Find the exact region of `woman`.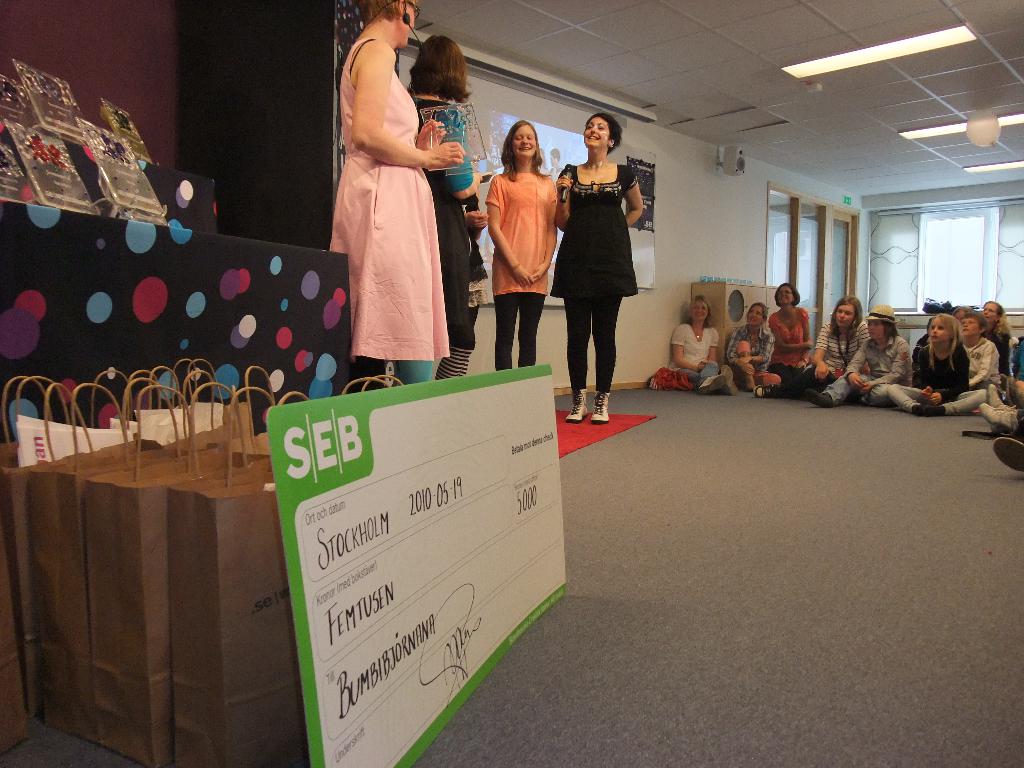
Exact region: (x1=772, y1=296, x2=870, y2=407).
